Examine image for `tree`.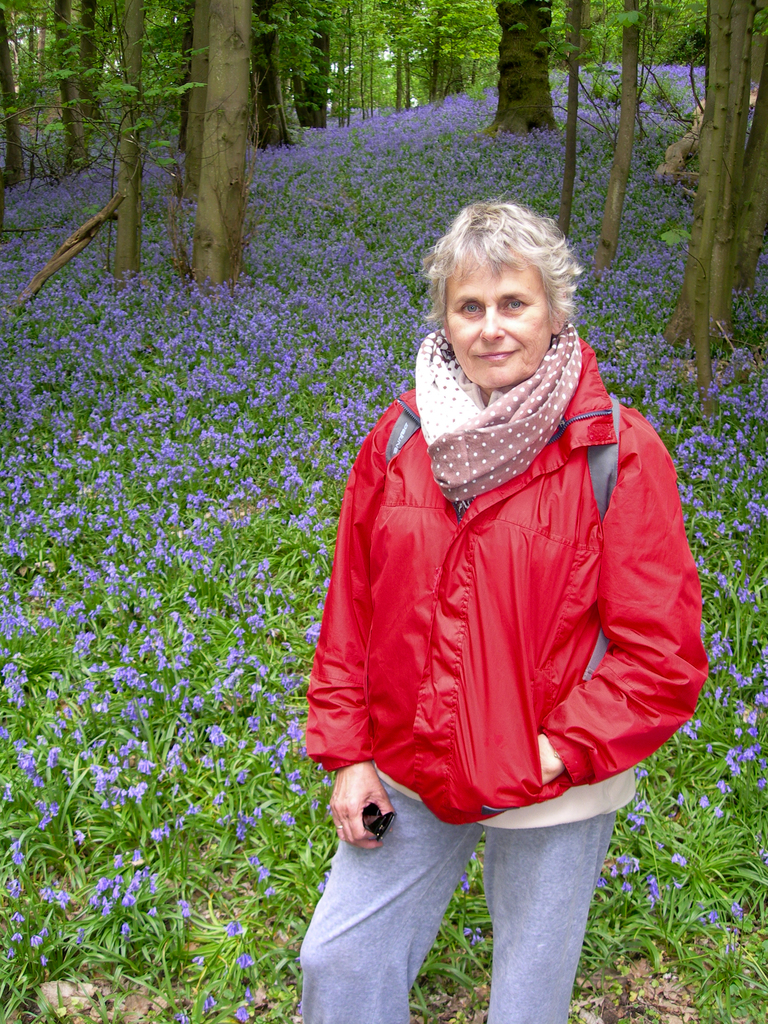
Examination result: <region>419, 0, 461, 98</region>.
